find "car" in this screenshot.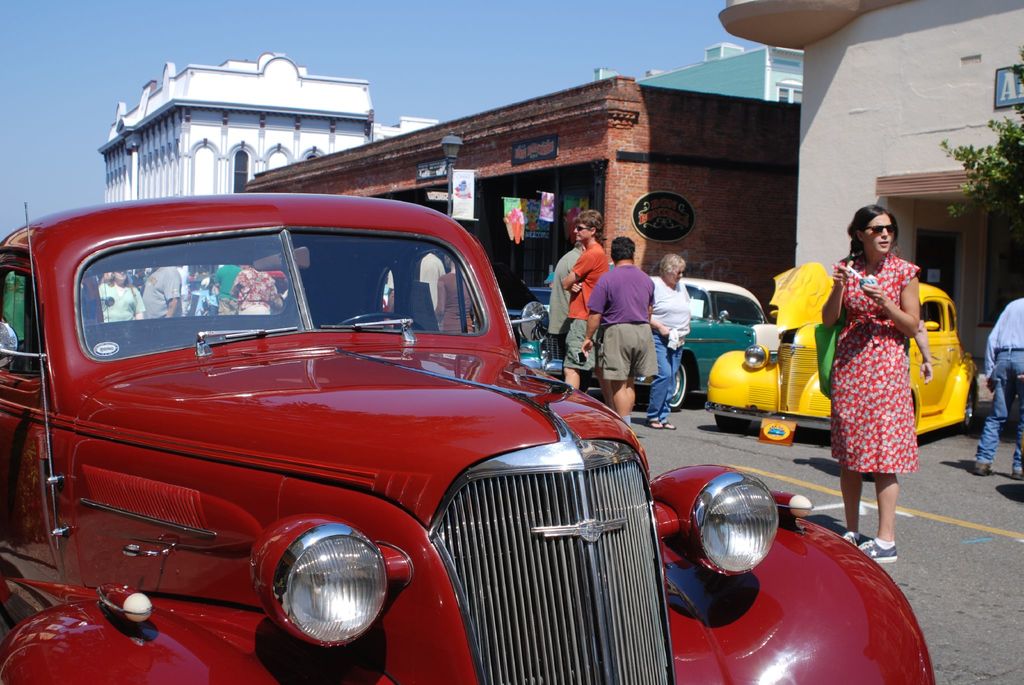
The bounding box for "car" is [x1=523, y1=278, x2=772, y2=407].
